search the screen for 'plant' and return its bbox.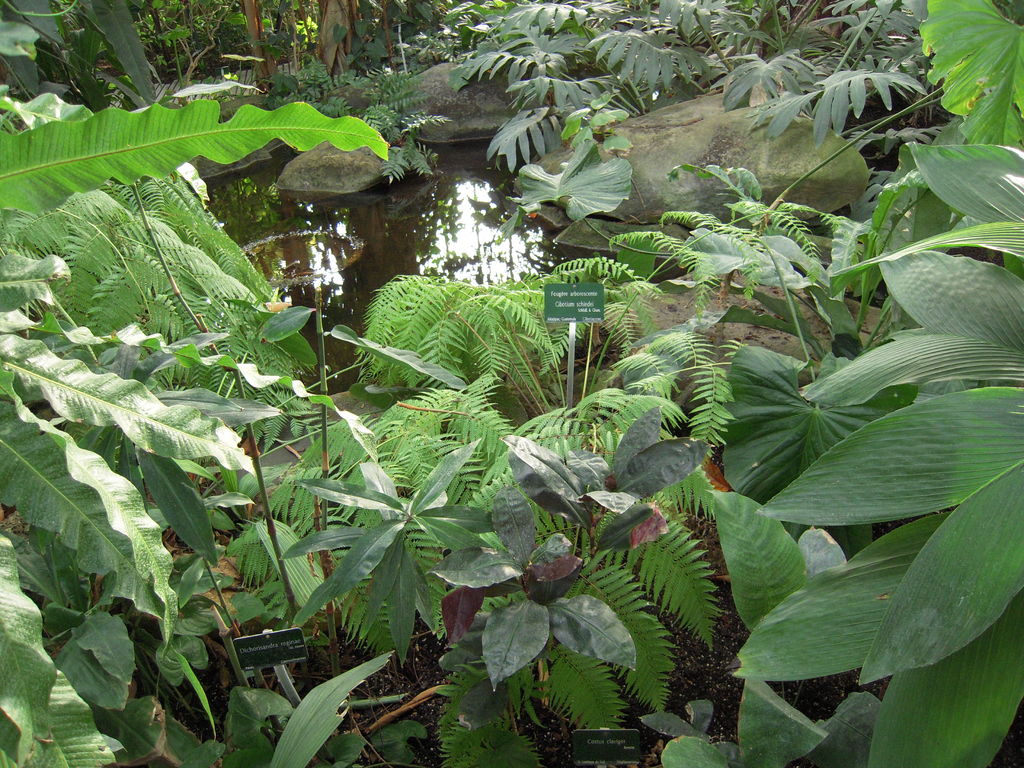
Found: box=[444, 0, 948, 176].
